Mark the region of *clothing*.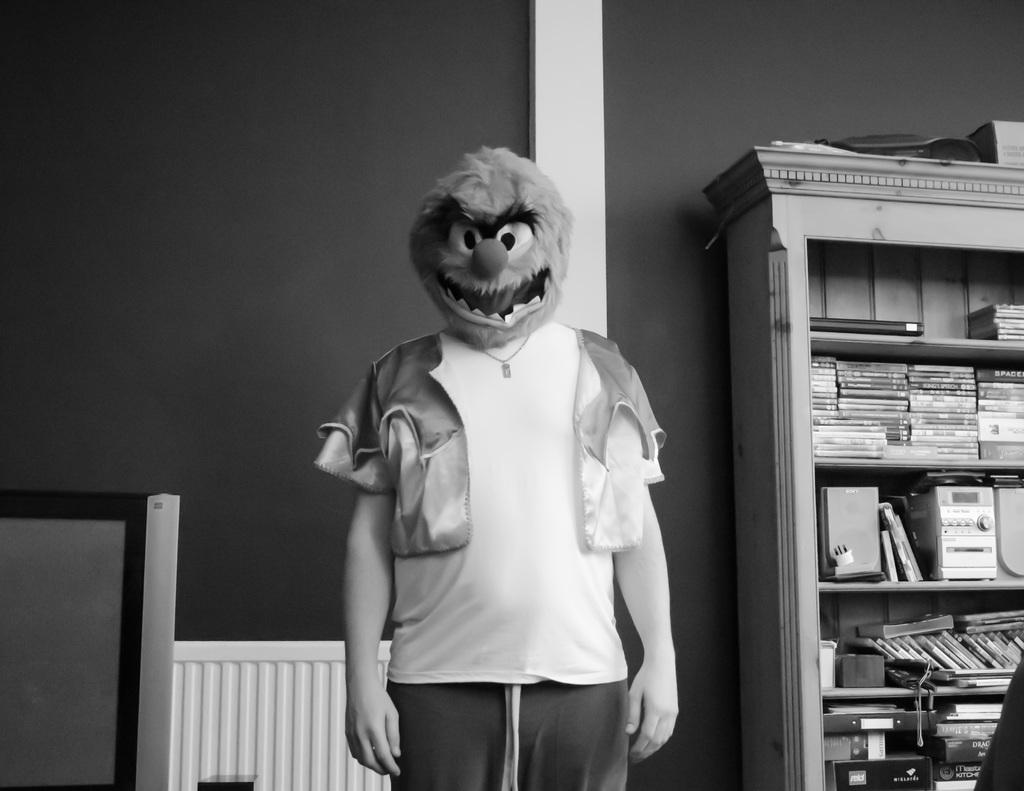
Region: pyautogui.locateOnScreen(319, 223, 698, 790).
